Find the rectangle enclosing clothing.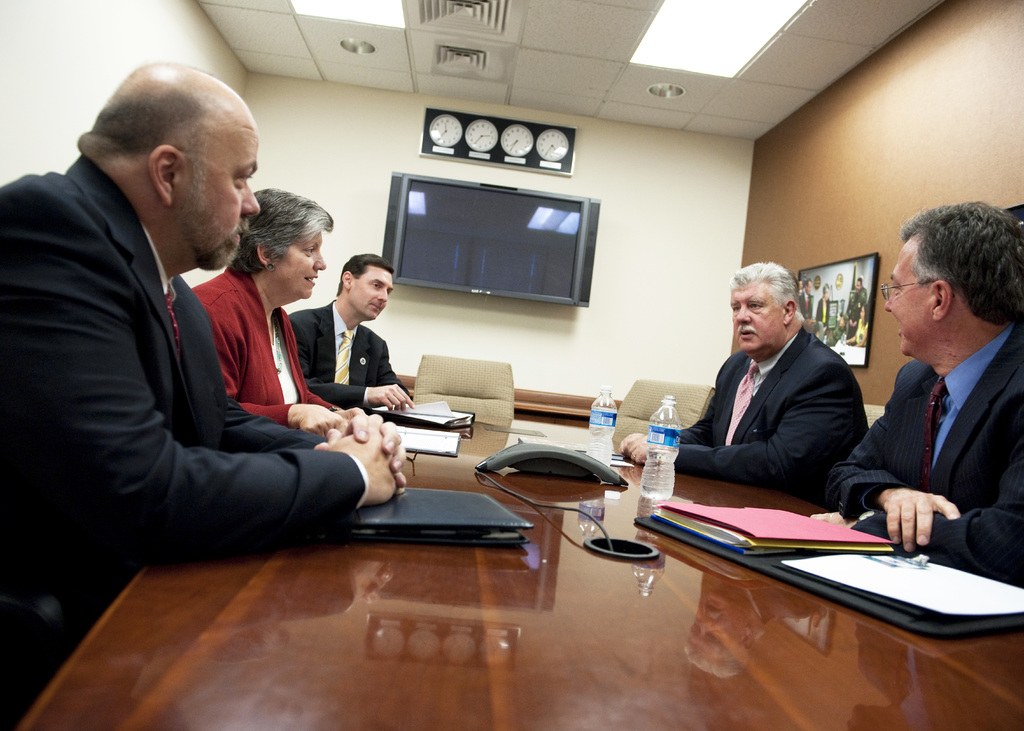
pyautogui.locateOnScreen(280, 299, 417, 415).
